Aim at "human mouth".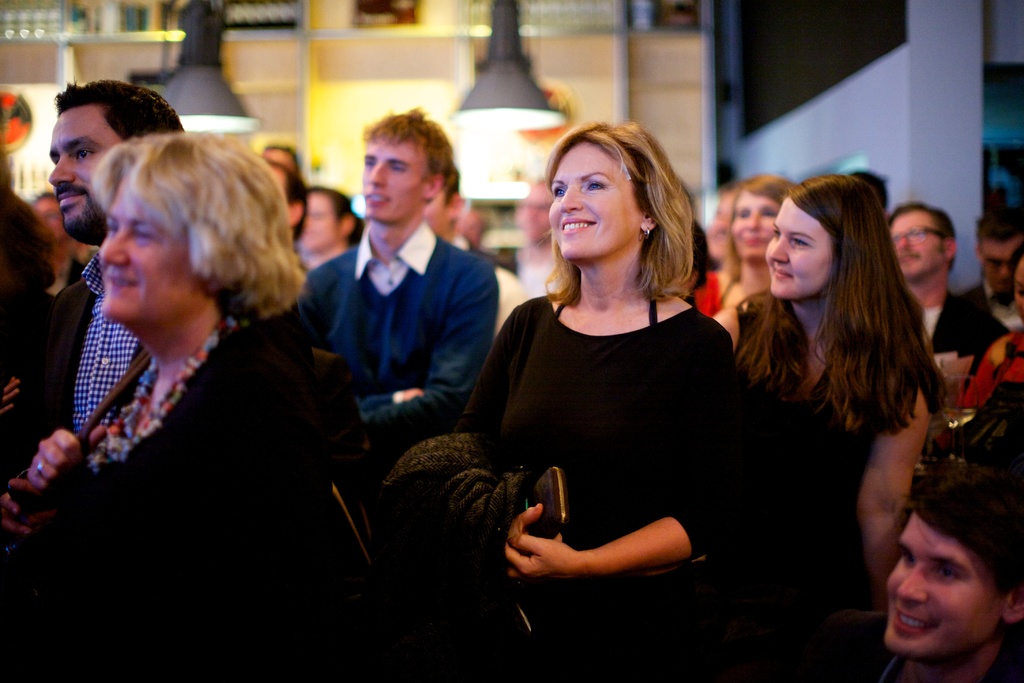
Aimed at x1=369, y1=188, x2=389, y2=208.
